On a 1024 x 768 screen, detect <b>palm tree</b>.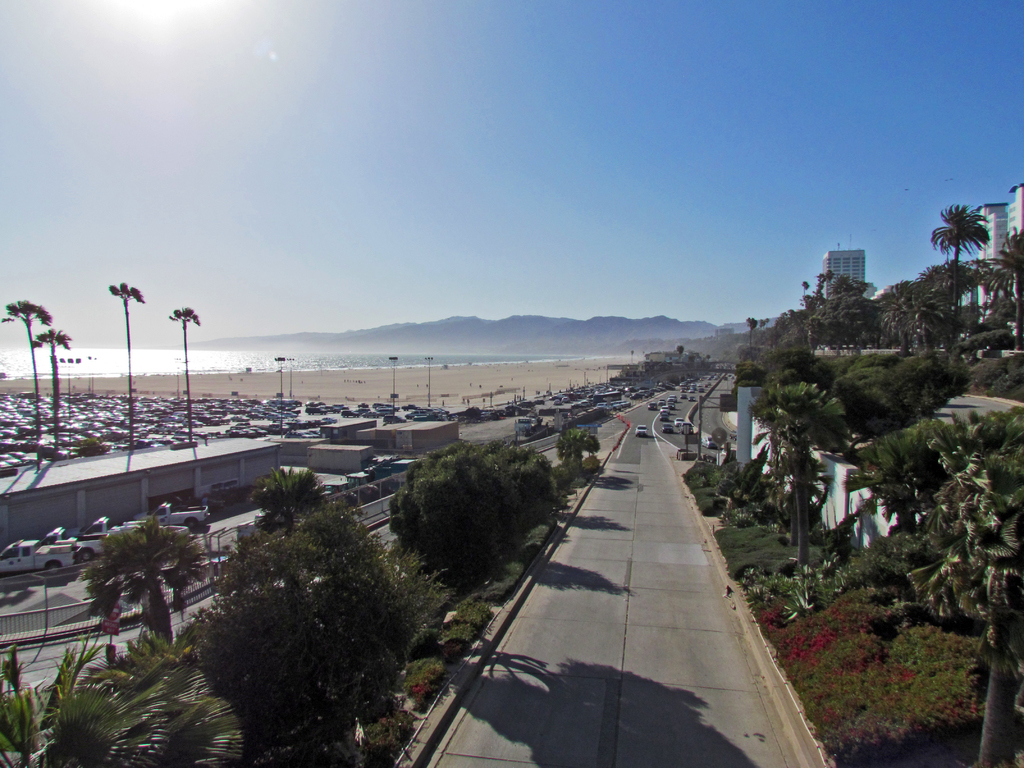
(x1=99, y1=522, x2=191, y2=643).
